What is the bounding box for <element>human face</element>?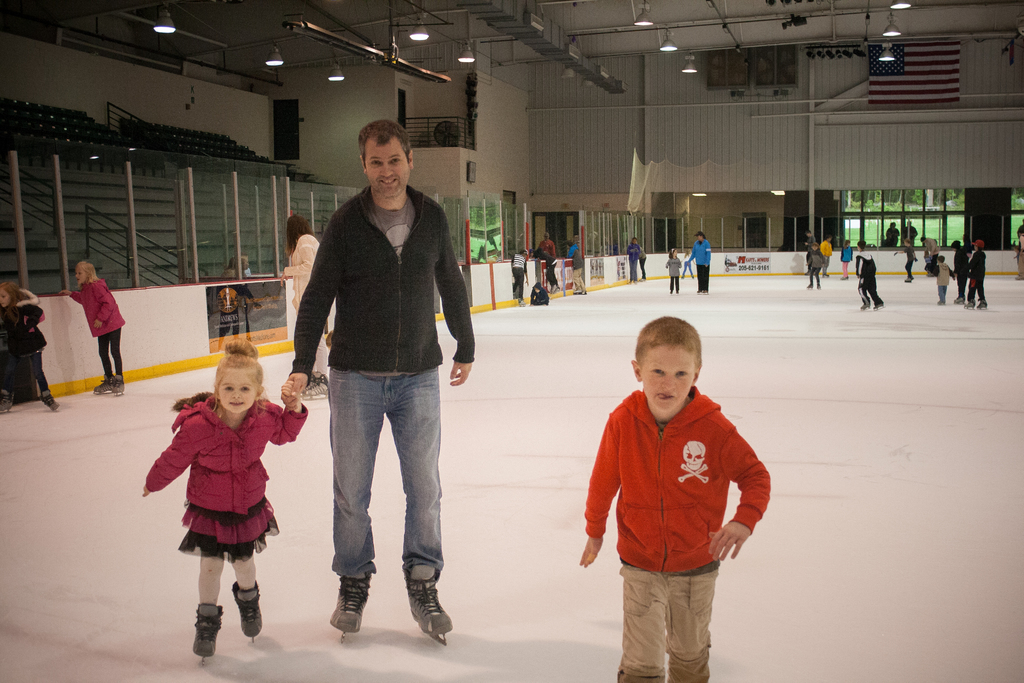
0 290 11 308.
